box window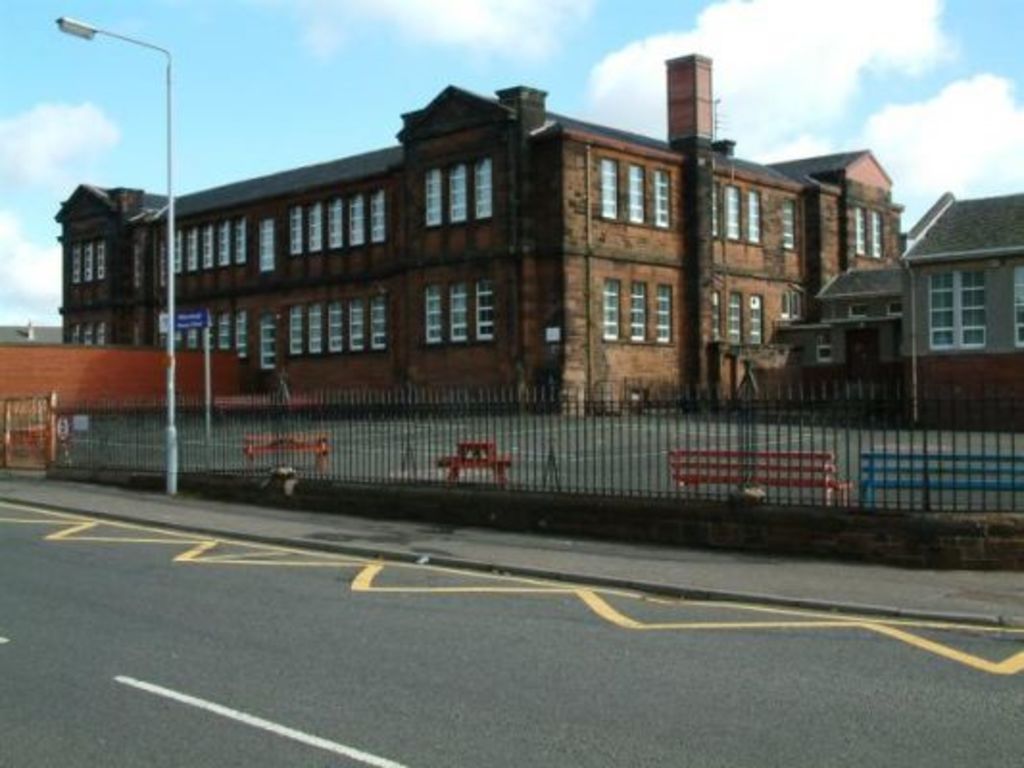
[601, 275, 621, 338]
